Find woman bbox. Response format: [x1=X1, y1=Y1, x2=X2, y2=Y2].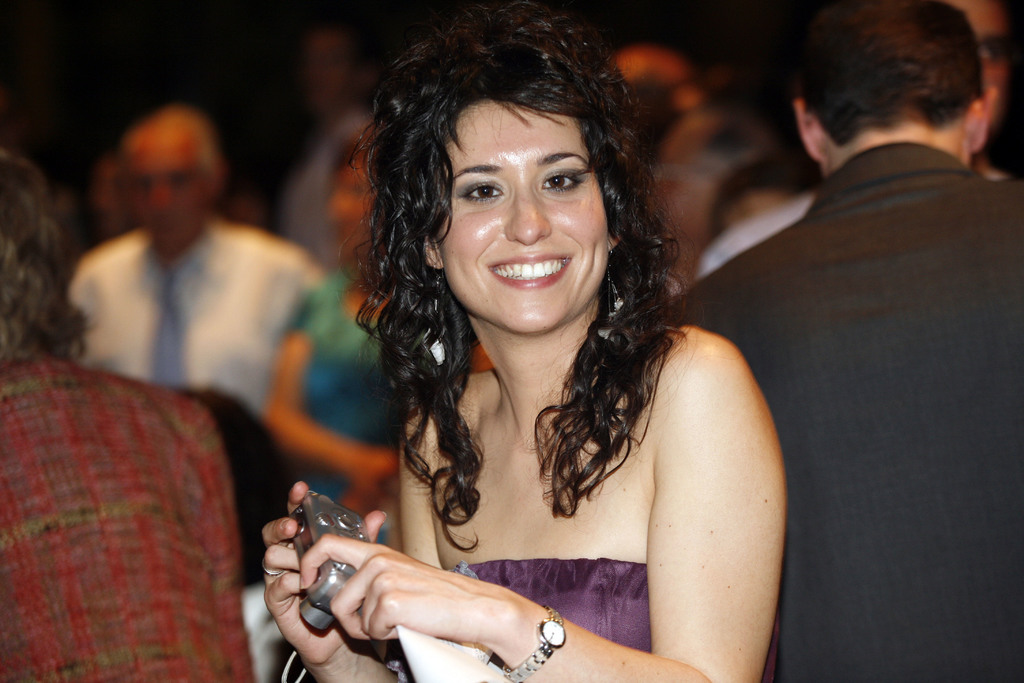
[x1=271, y1=29, x2=836, y2=682].
